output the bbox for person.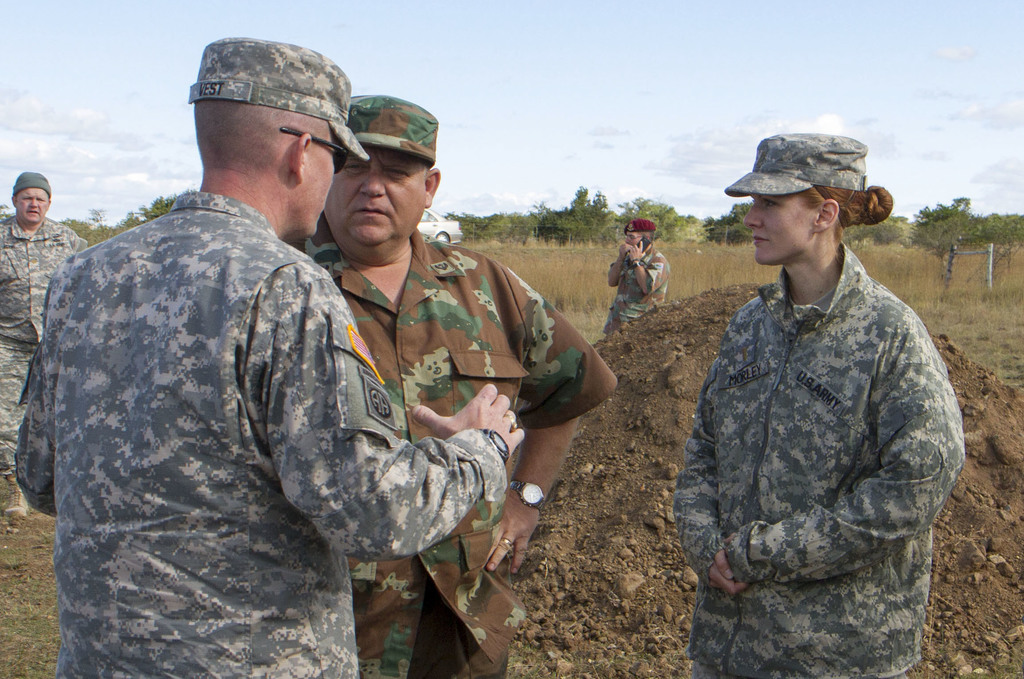
[x1=13, y1=35, x2=524, y2=678].
